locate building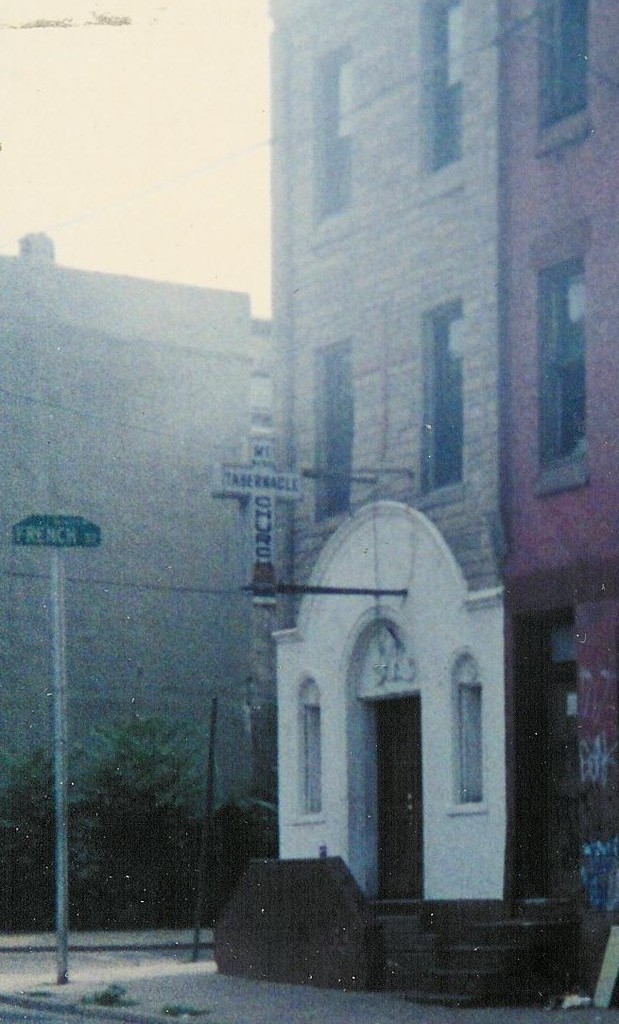
crop(502, 0, 618, 907)
